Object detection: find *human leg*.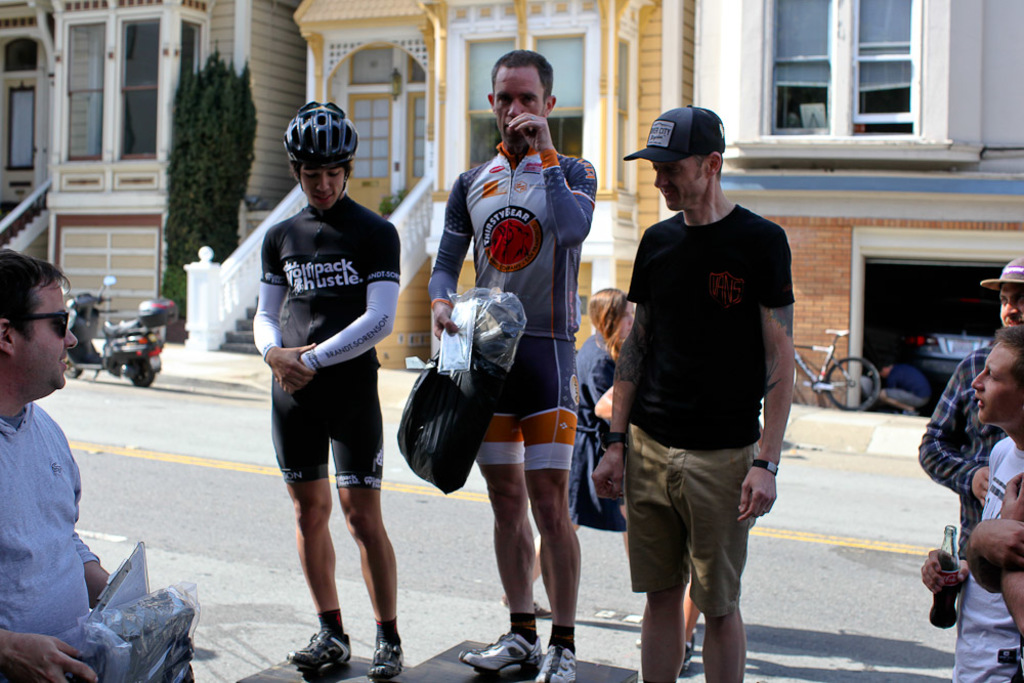
<bbox>990, 290, 1023, 336</bbox>.
